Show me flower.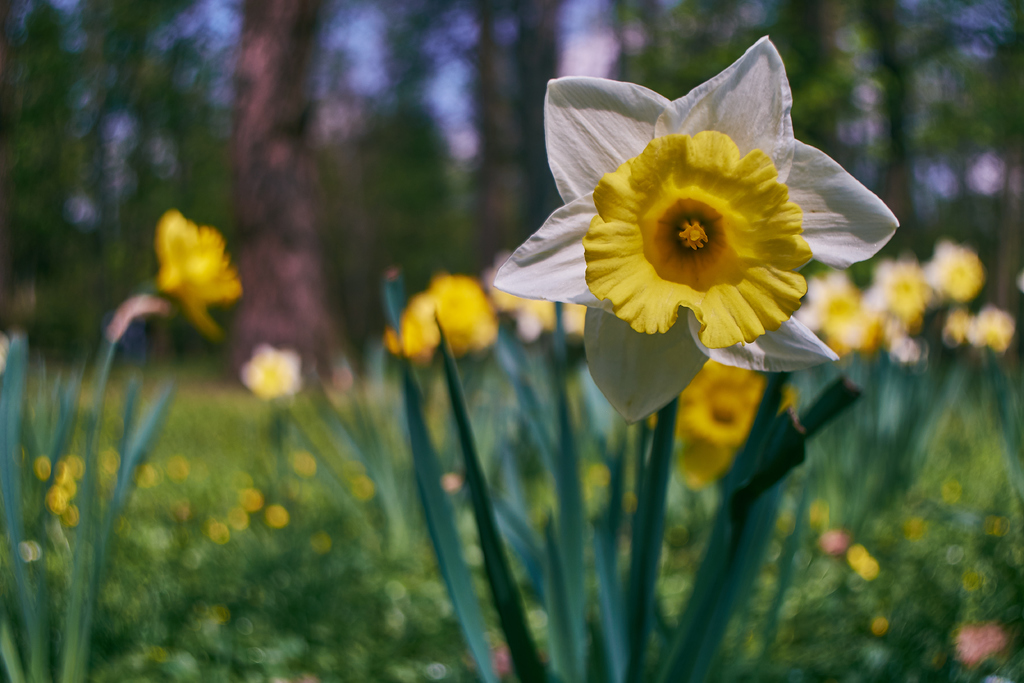
flower is here: bbox(527, 58, 894, 363).
